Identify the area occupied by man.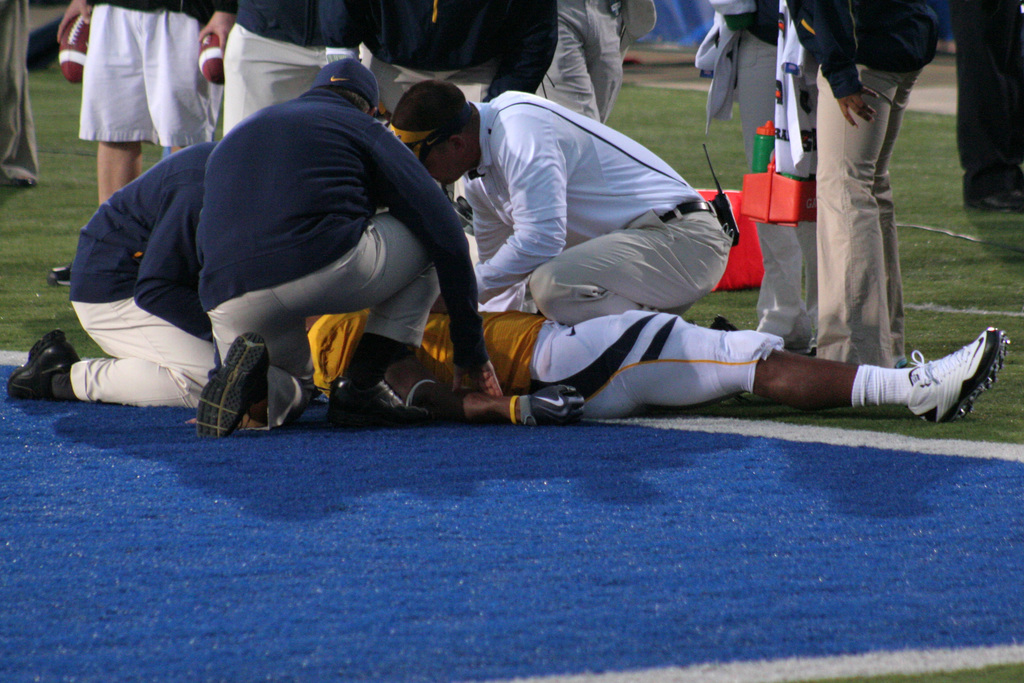
Area: (left=783, top=0, right=946, bottom=371).
